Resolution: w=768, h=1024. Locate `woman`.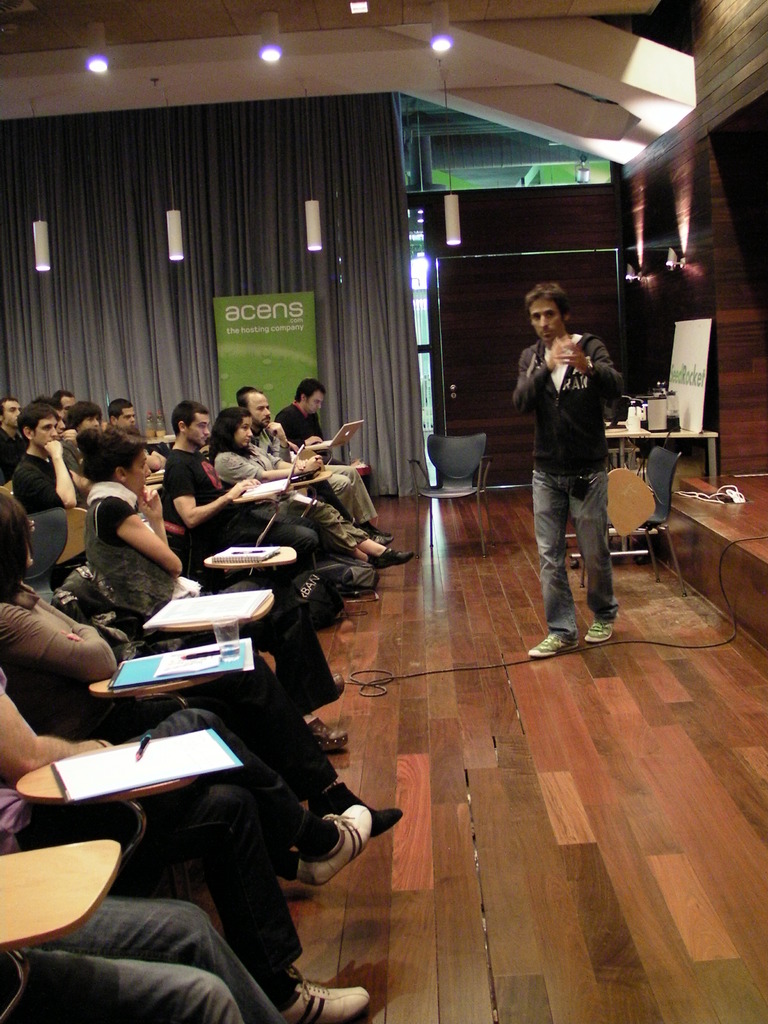
region(81, 435, 352, 751).
